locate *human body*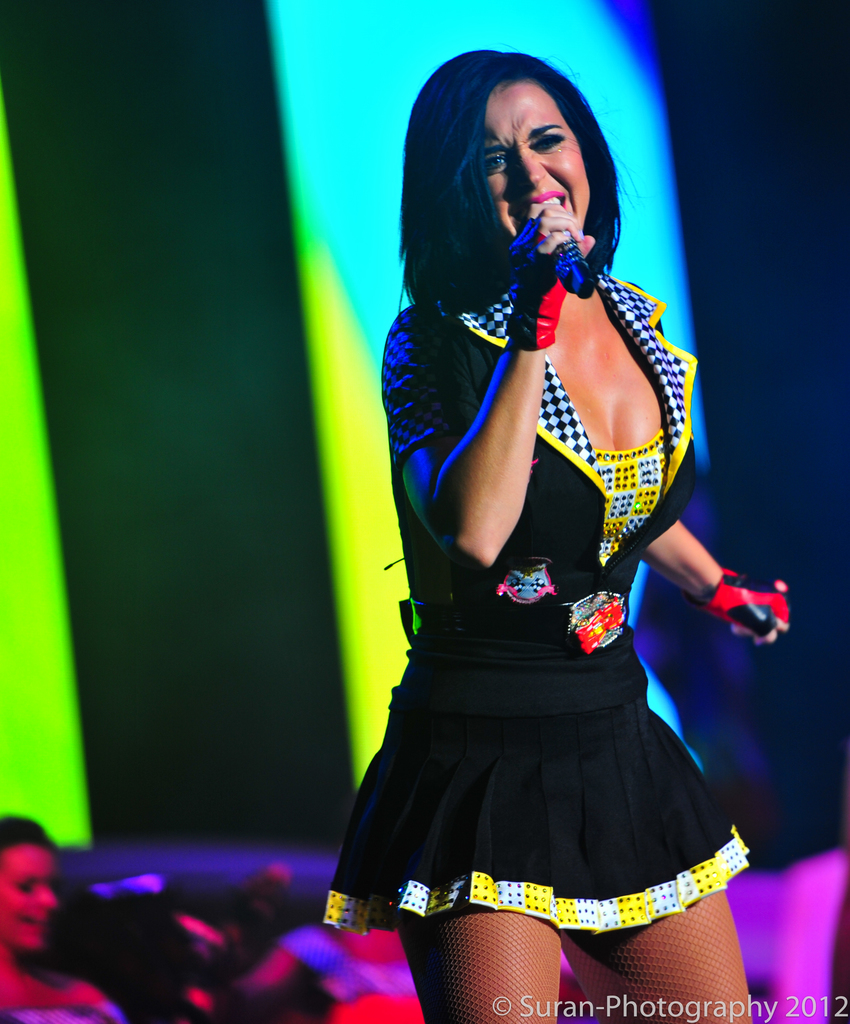
<box>324,50,791,1023</box>
